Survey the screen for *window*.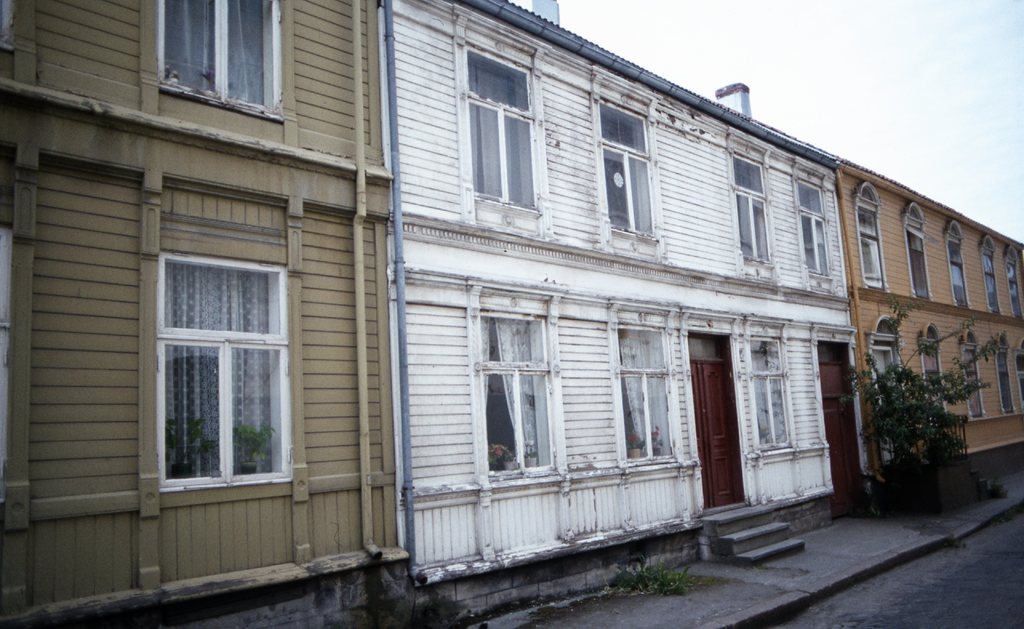
Survey found: {"left": 982, "top": 251, "right": 1004, "bottom": 314}.
